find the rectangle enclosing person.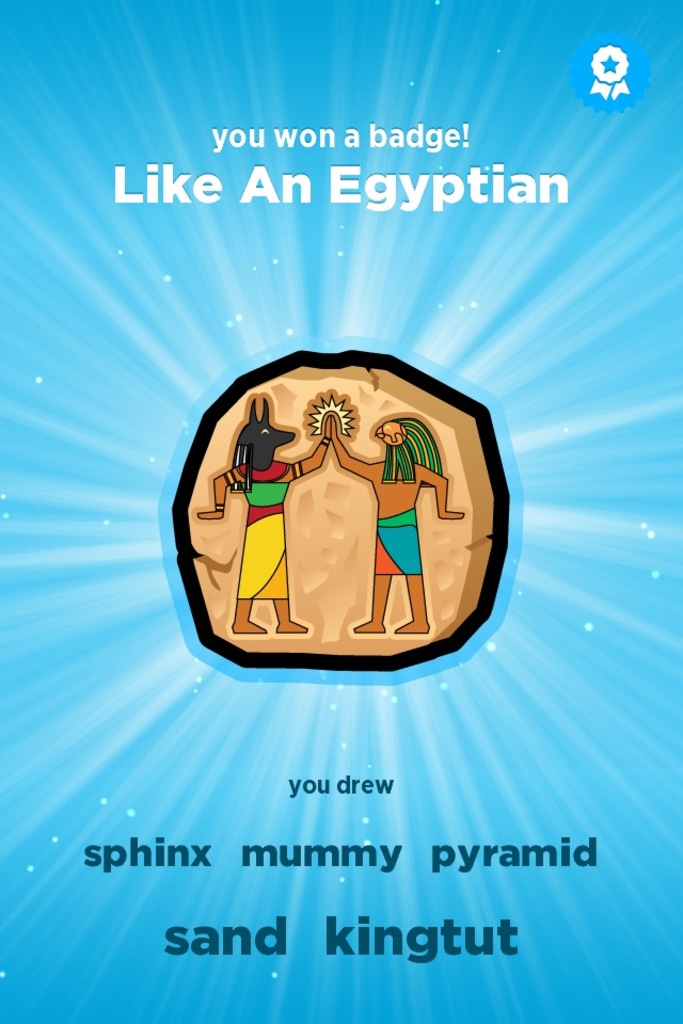
region(334, 423, 465, 637).
